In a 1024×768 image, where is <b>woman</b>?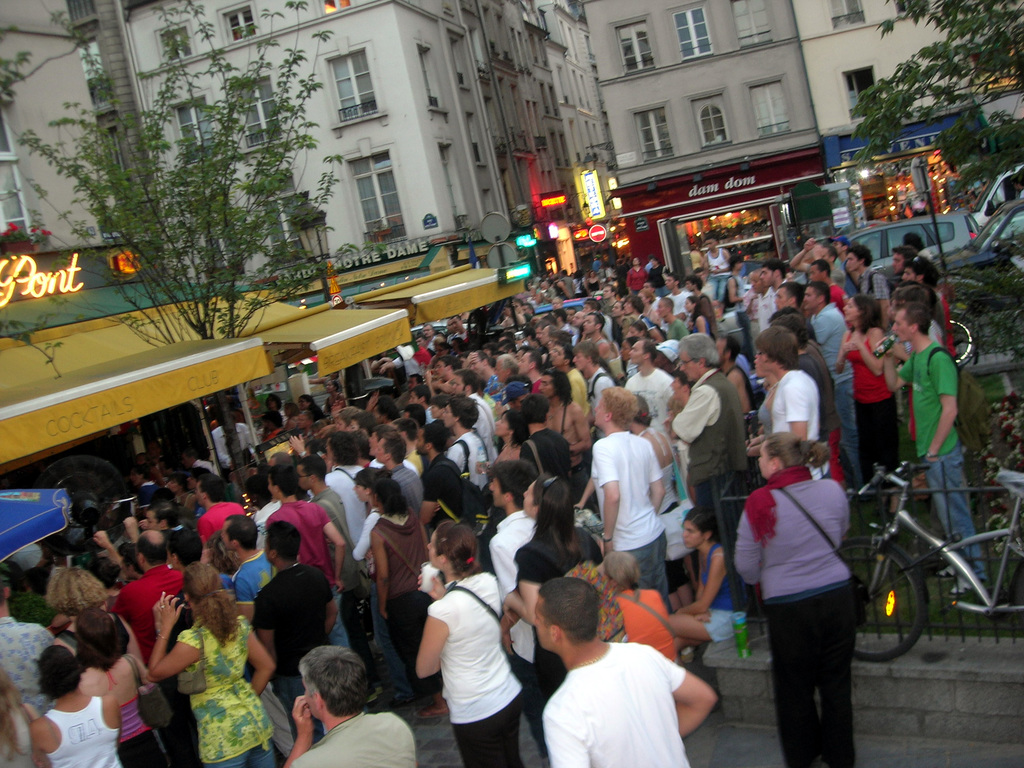
bbox=[836, 293, 913, 516].
